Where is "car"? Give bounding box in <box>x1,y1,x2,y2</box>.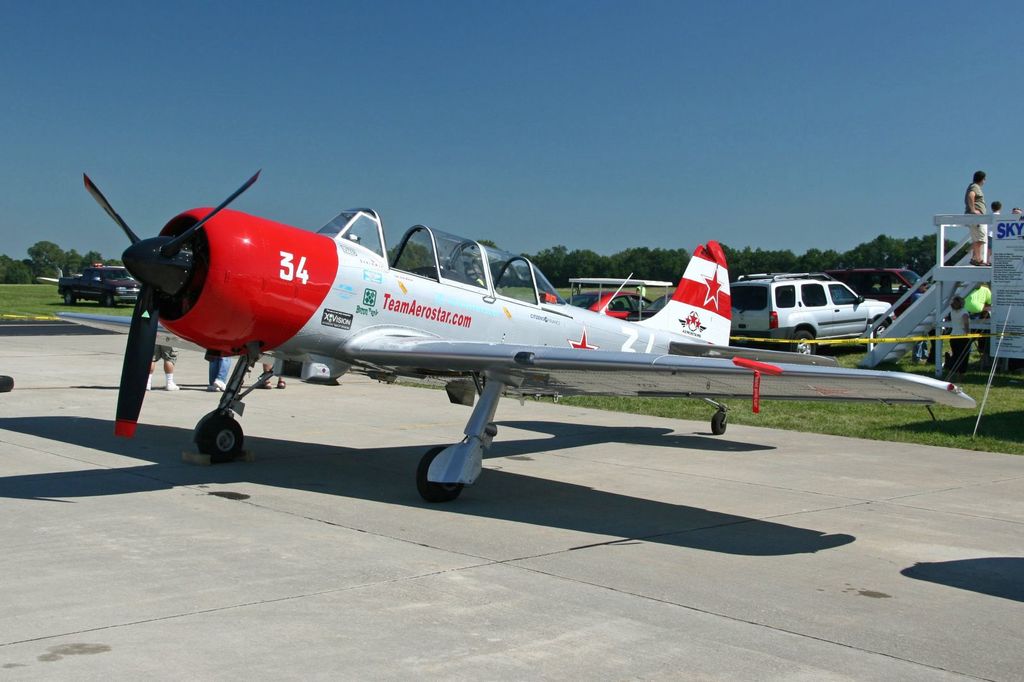
<box>56,263,141,306</box>.
